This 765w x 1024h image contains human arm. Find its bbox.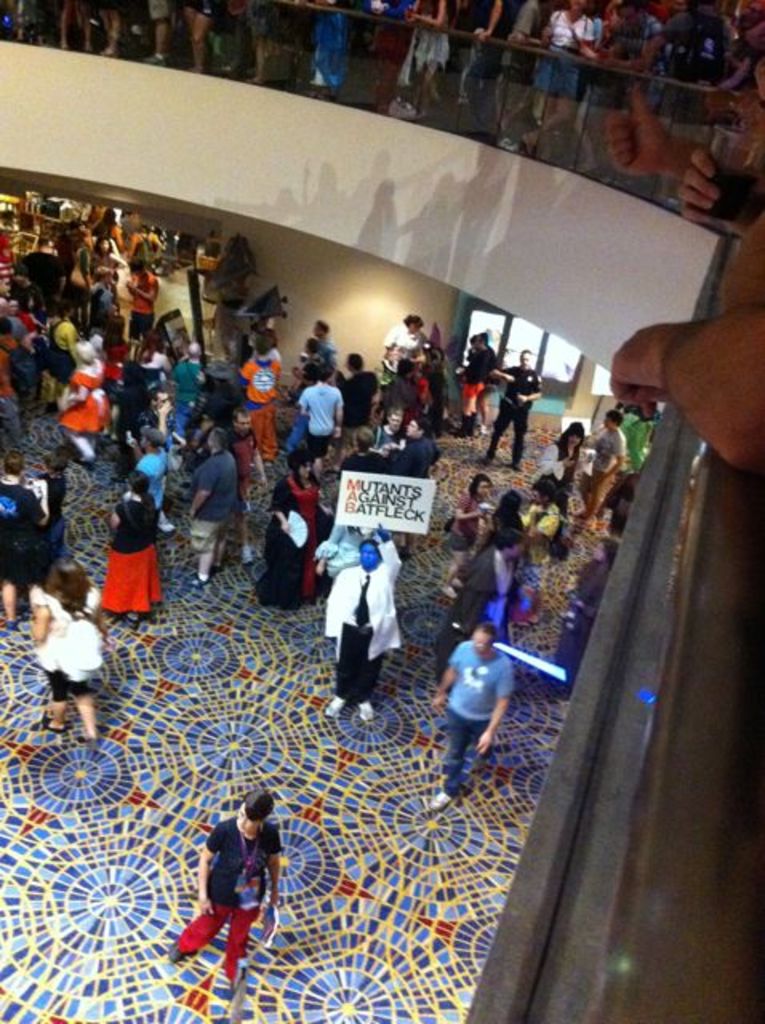
locate(538, 438, 591, 475).
